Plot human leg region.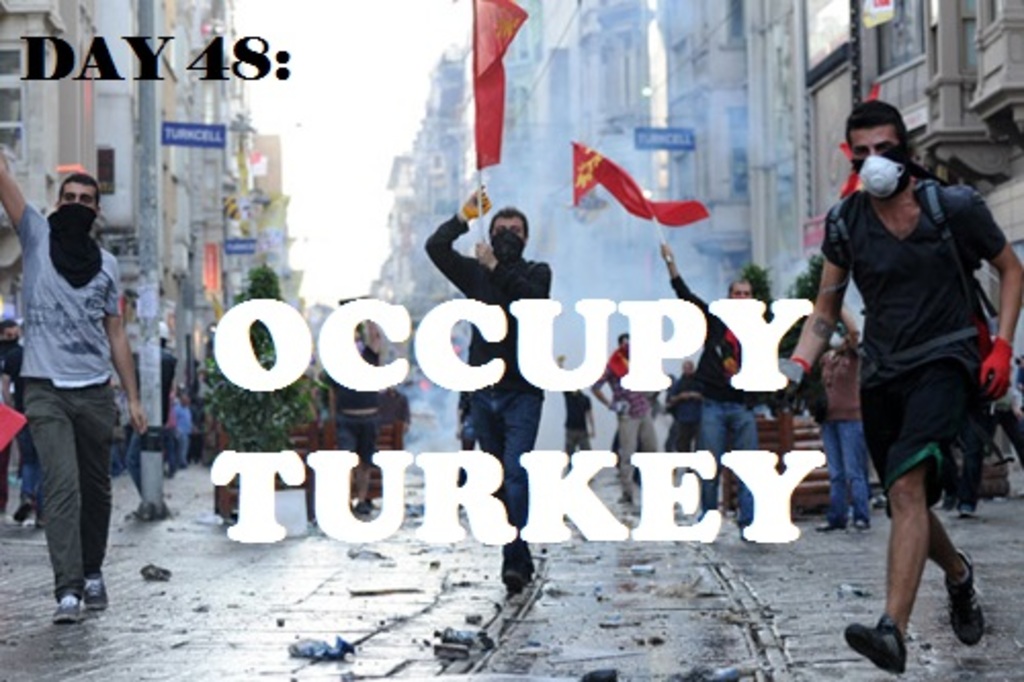
Plotted at rect(813, 428, 844, 526).
